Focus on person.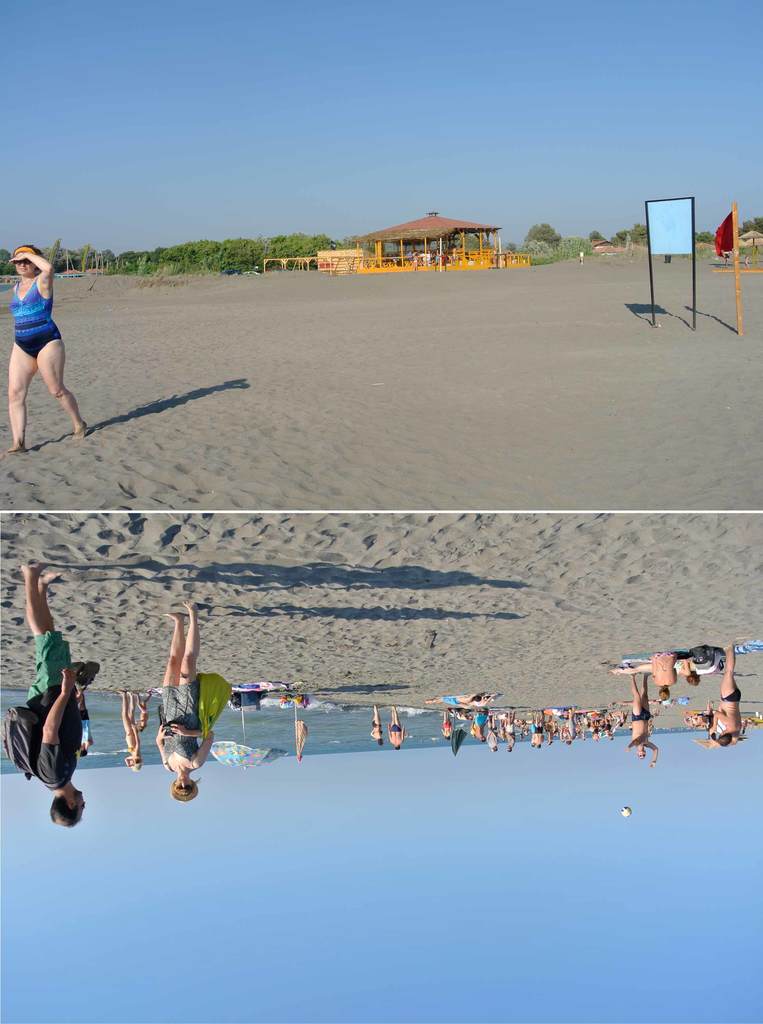
Focused at box=[708, 645, 748, 745].
